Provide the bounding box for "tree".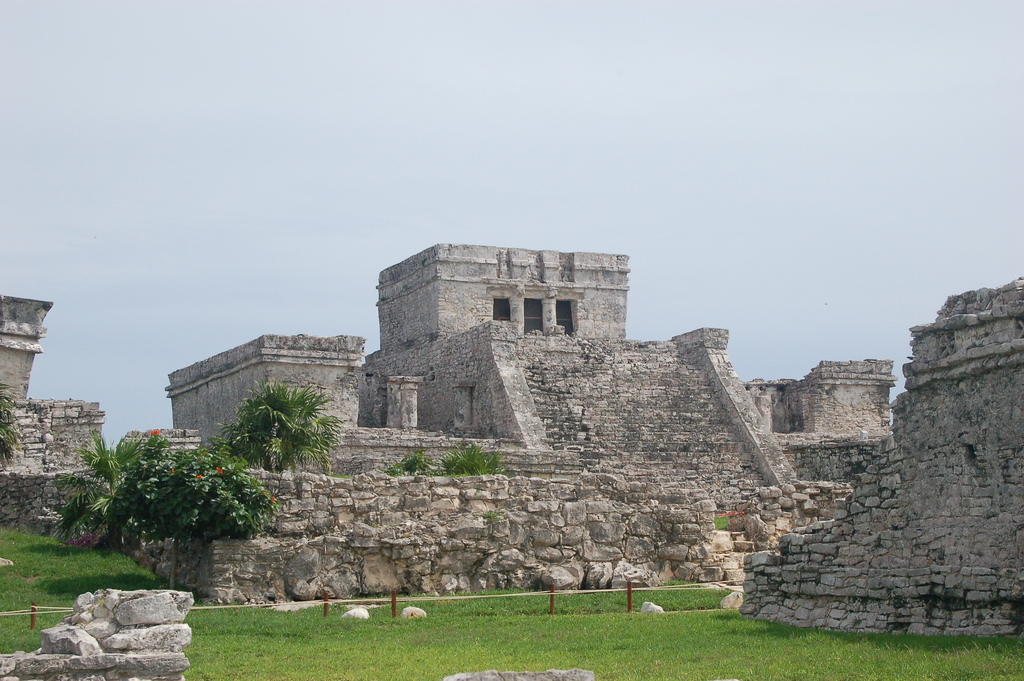
[0,375,29,472].
